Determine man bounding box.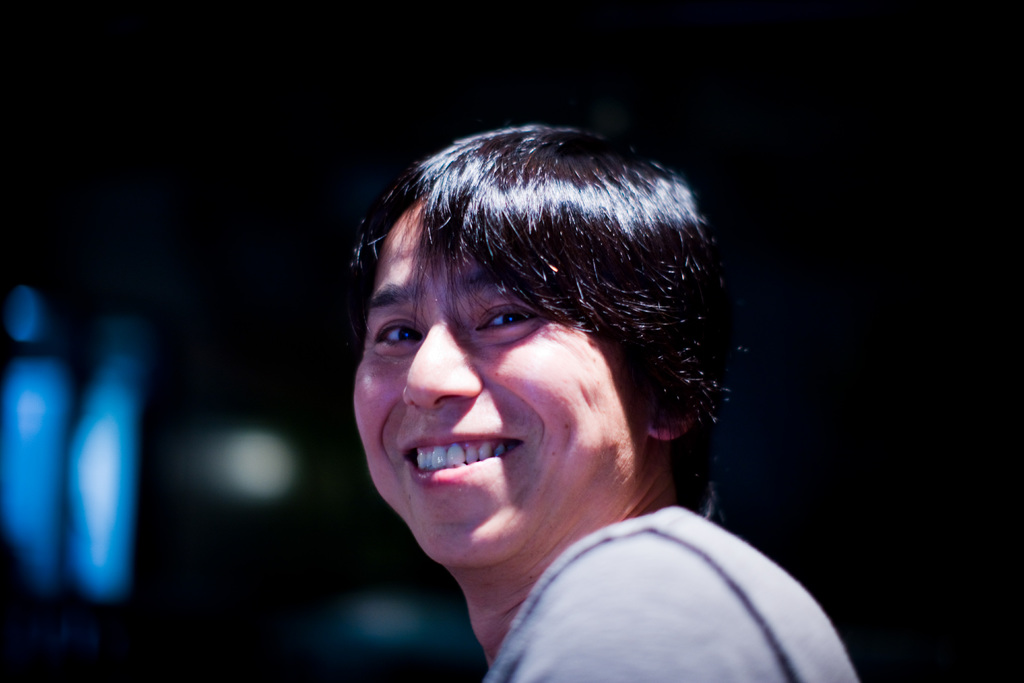
Determined: {"left": 349, "top": 127, "right": 866, "bottom": 682}.
